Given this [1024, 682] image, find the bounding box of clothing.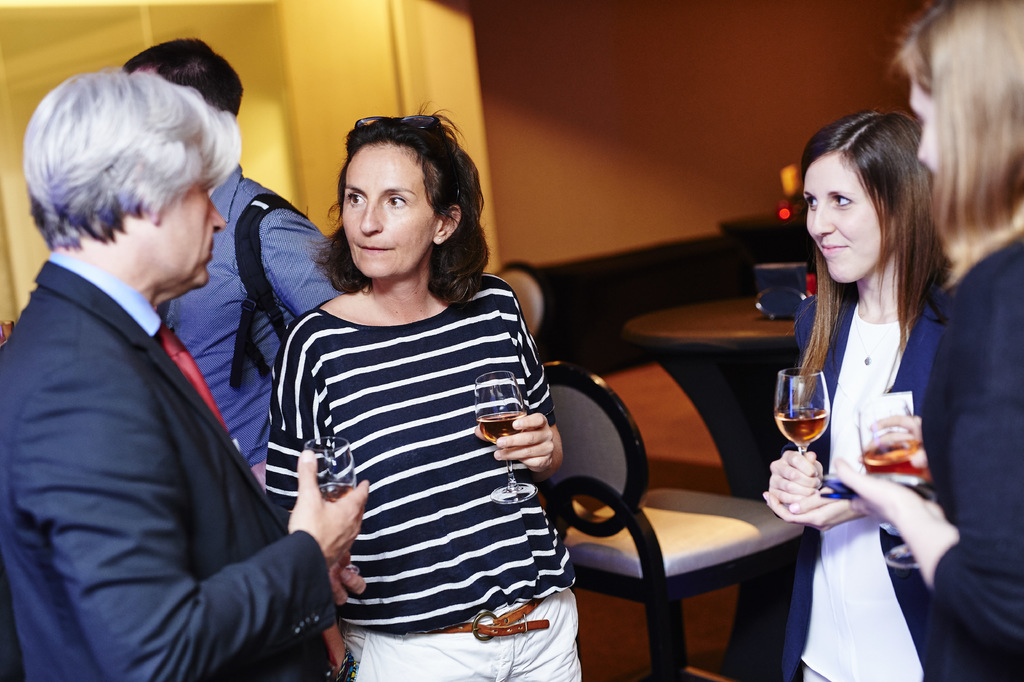
l=157, t=160, r=342, b=457.
